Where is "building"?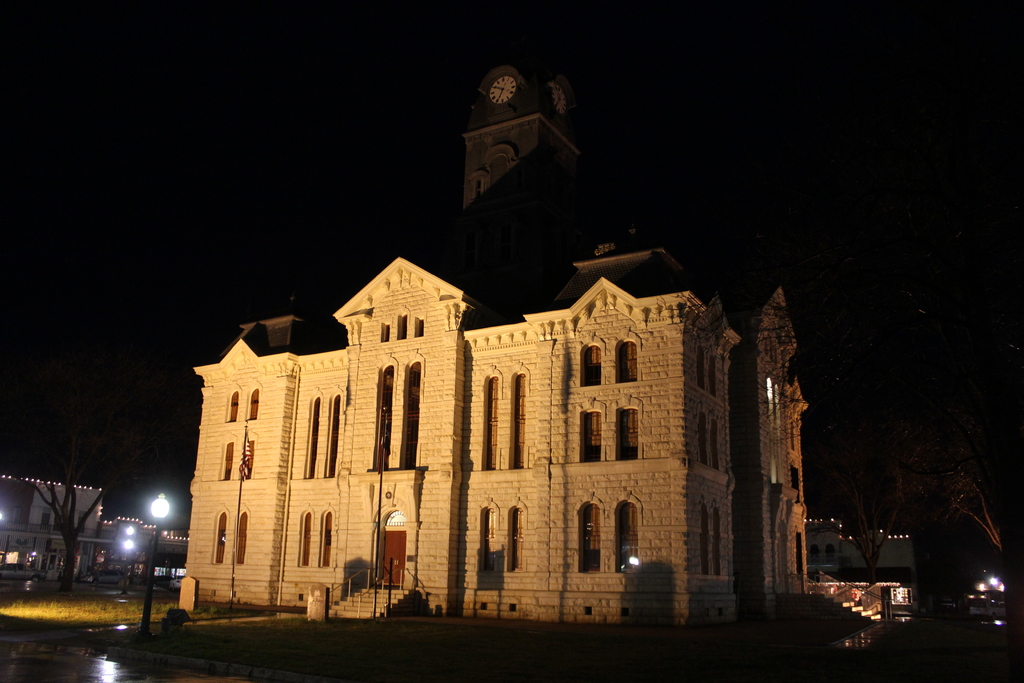
locate(183, 54, 809, 630).
